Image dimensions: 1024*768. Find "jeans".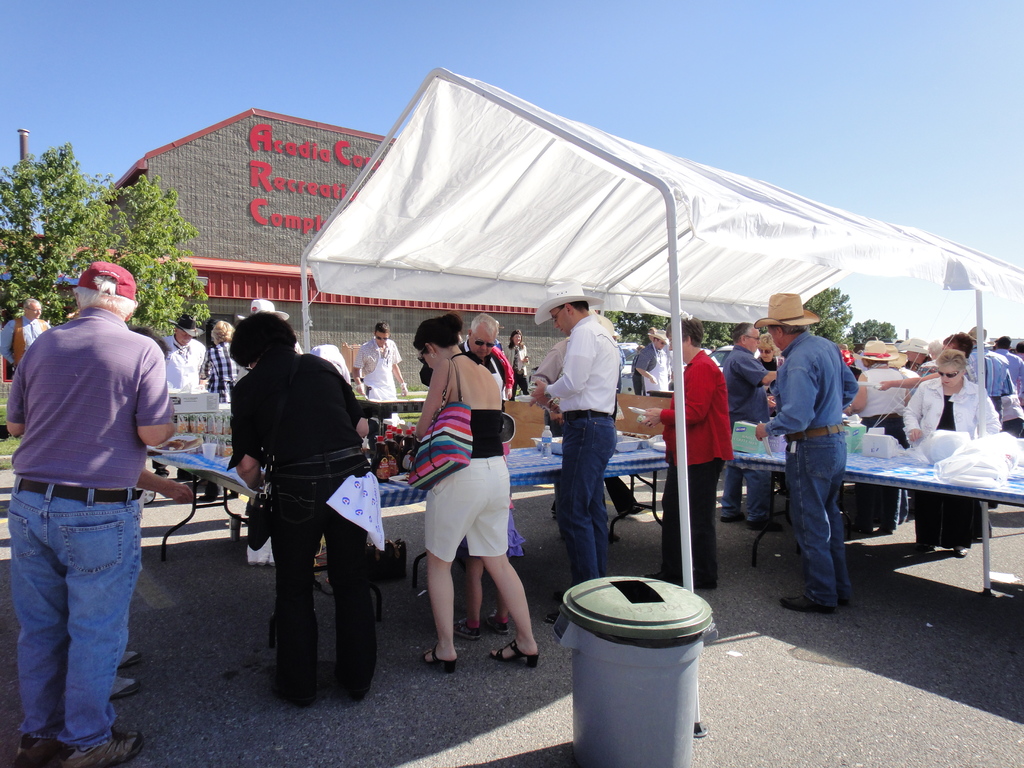
l=554, t=419, r=617, b=577.
